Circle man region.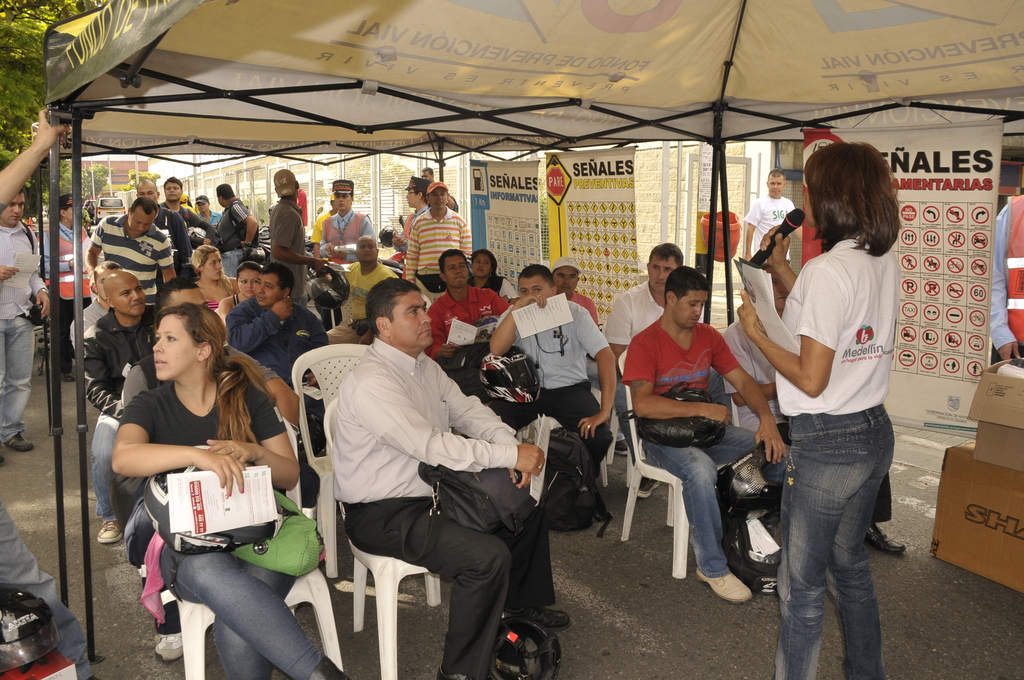
Region: box=[84, 271, 161, 546].
